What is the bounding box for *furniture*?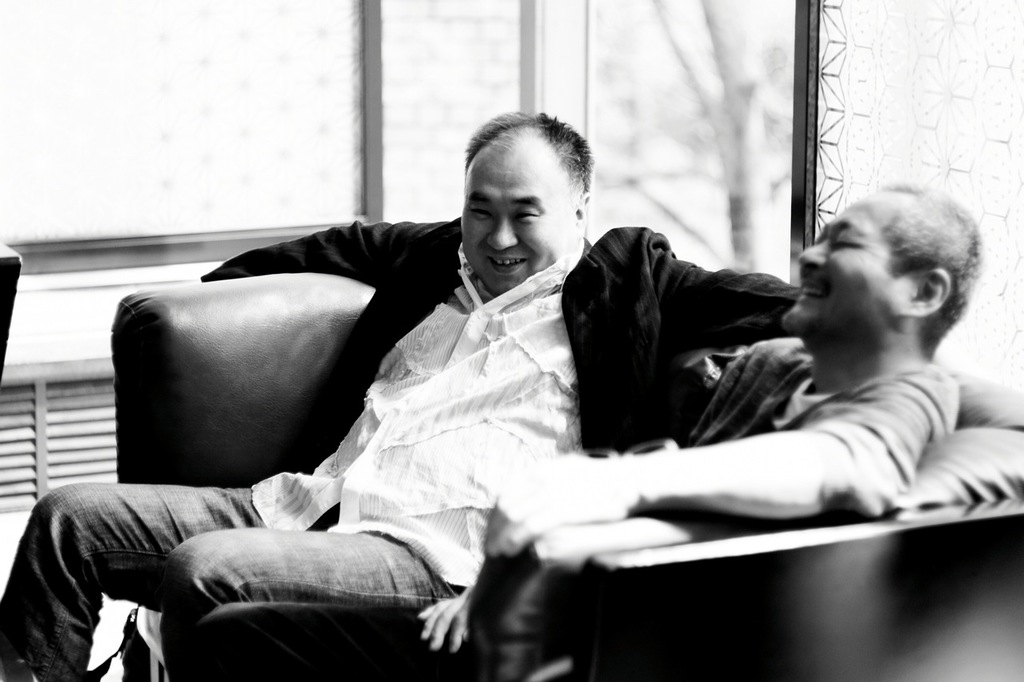
BBox(0, 239, 23, 389).
